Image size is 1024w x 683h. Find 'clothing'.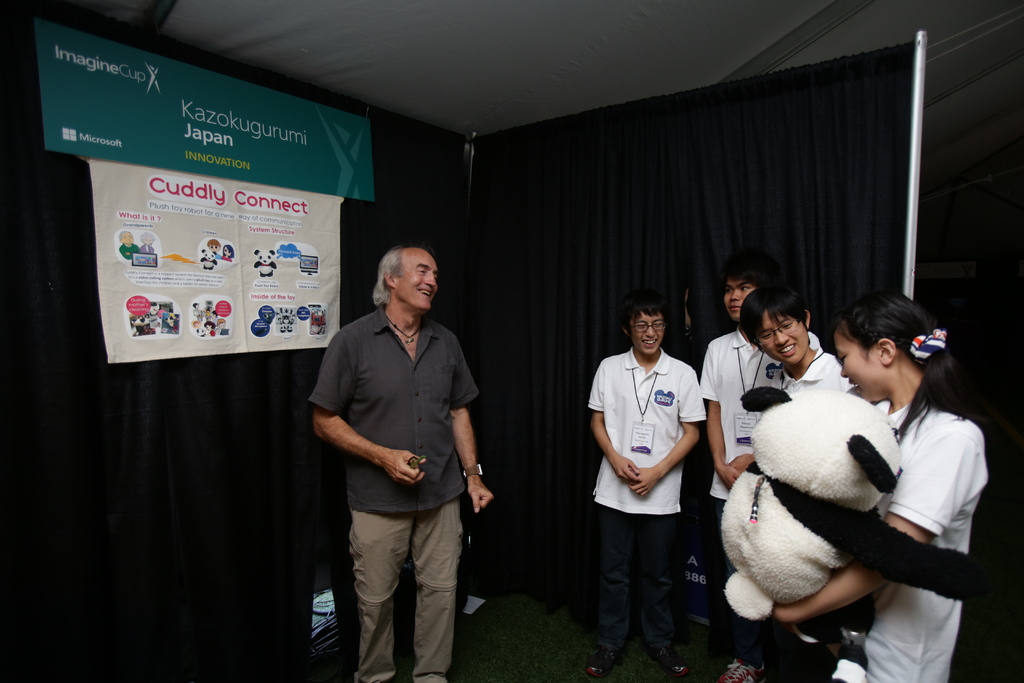
594/333/721/639.
